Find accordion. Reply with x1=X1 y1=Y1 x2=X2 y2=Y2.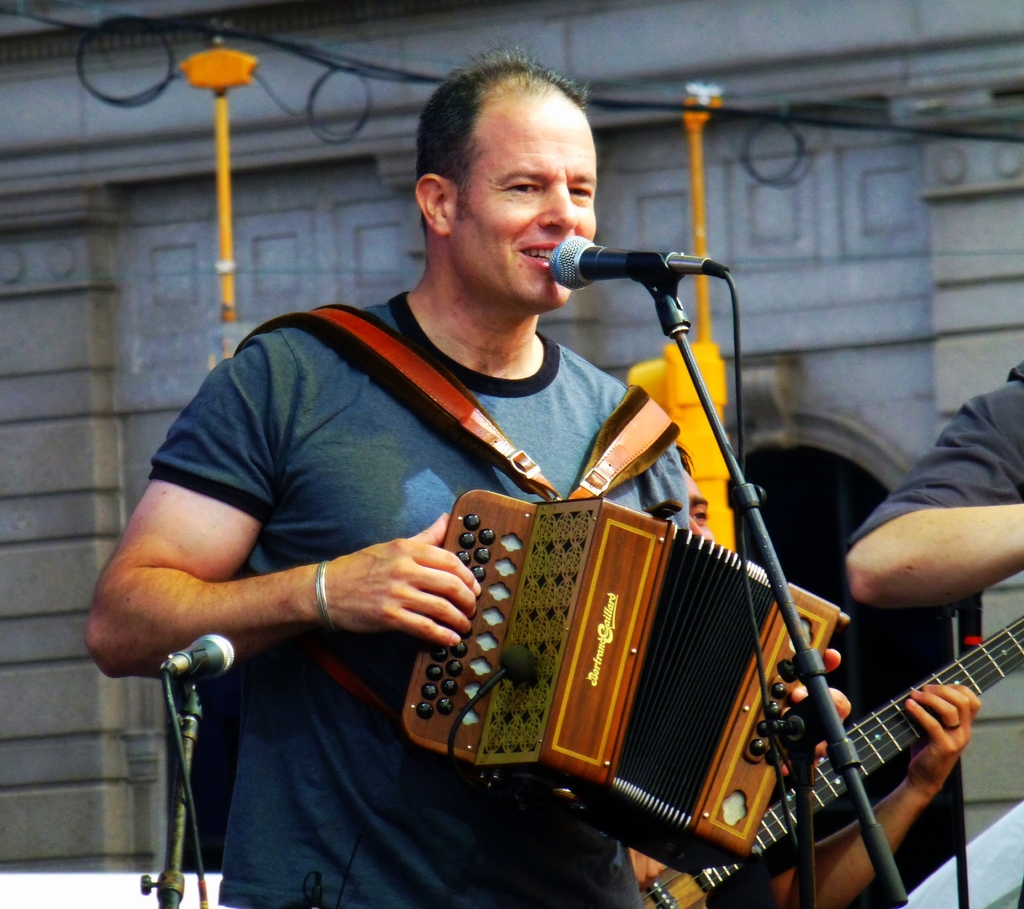
x1=399 y1=491 x2=843 y2=871.
